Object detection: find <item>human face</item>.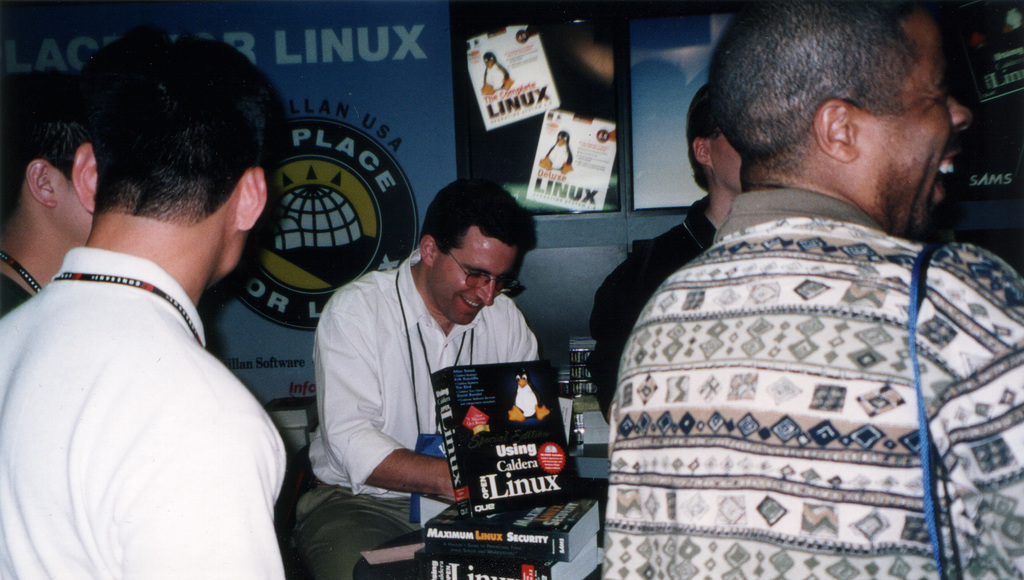
region(427, 221, 520, 322).
